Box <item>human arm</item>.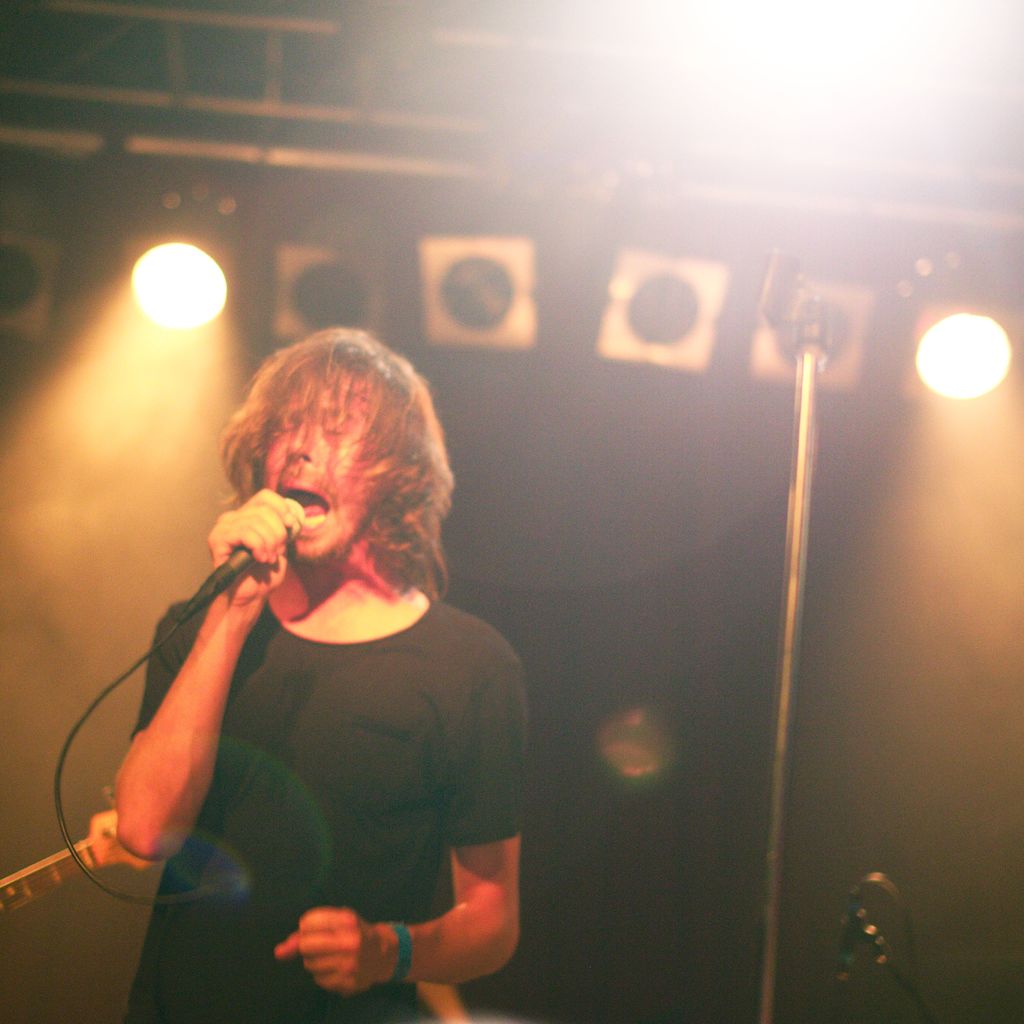
127, 481, 311, 877.
